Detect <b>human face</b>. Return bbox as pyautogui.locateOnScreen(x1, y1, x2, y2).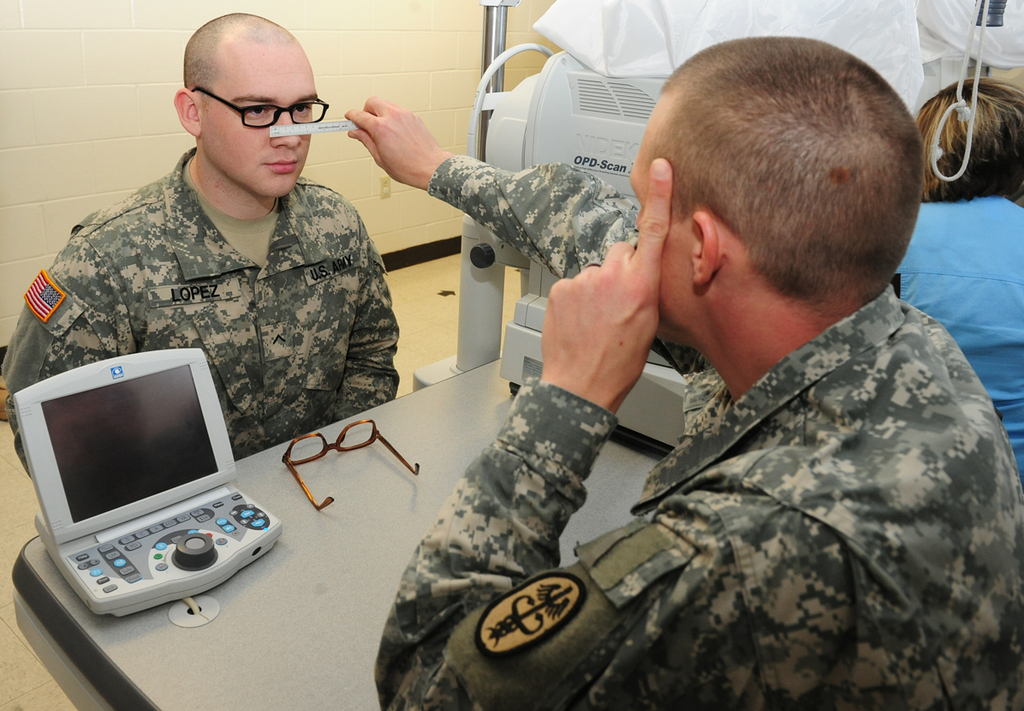
pyautogui.locateOnScreen(196, 47, 320, 202).
